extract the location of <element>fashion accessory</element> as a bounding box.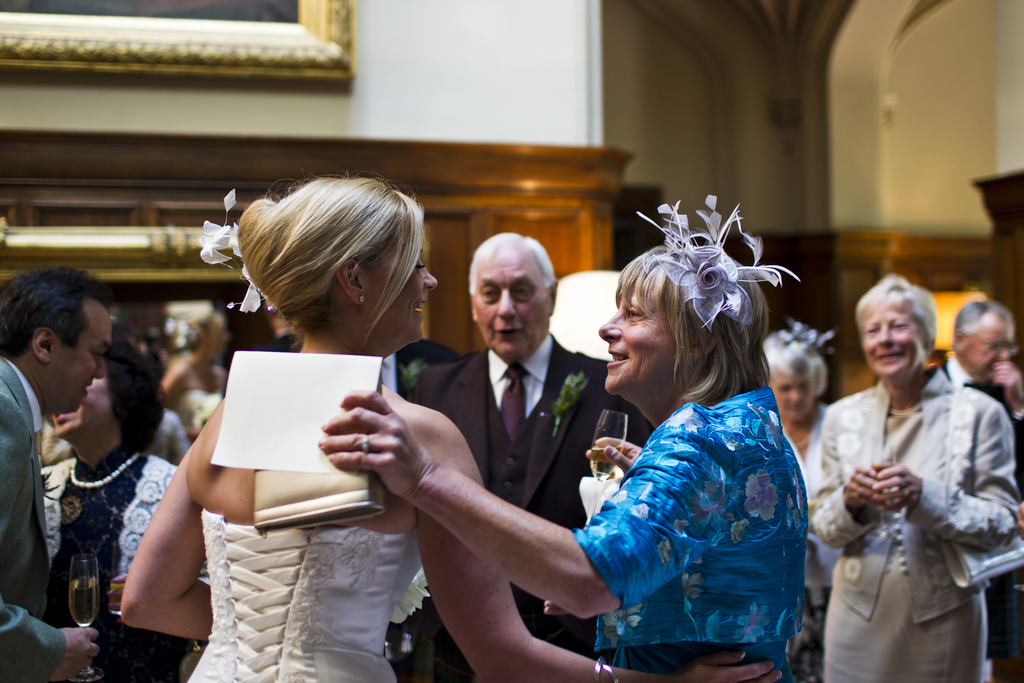
356/290/370/306.
